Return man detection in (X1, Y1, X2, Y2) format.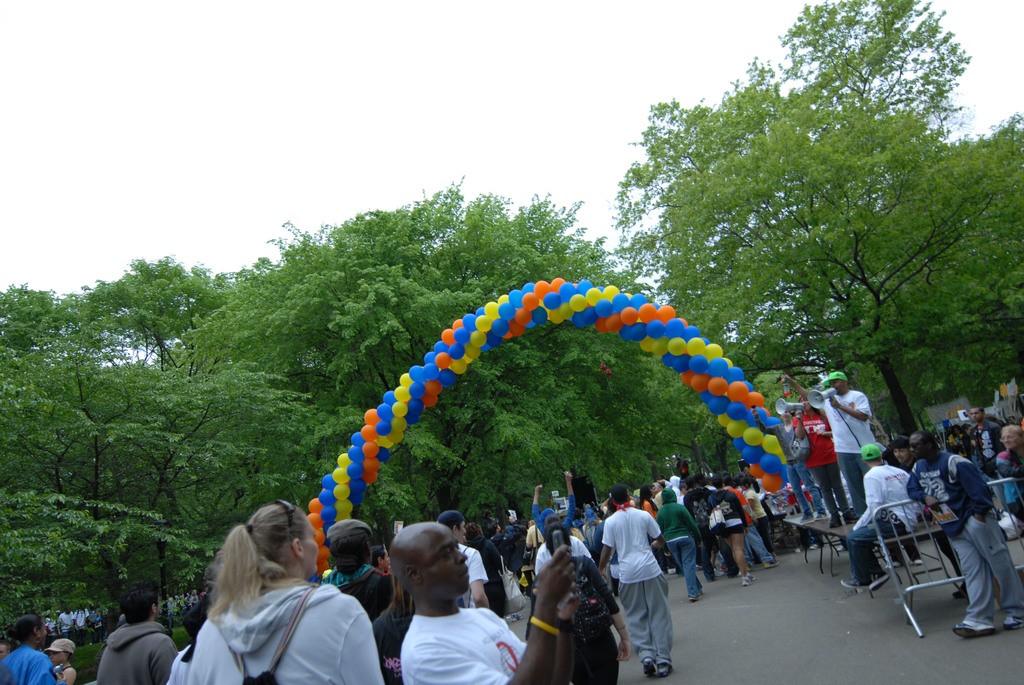
(388, 519, 589, 684).
